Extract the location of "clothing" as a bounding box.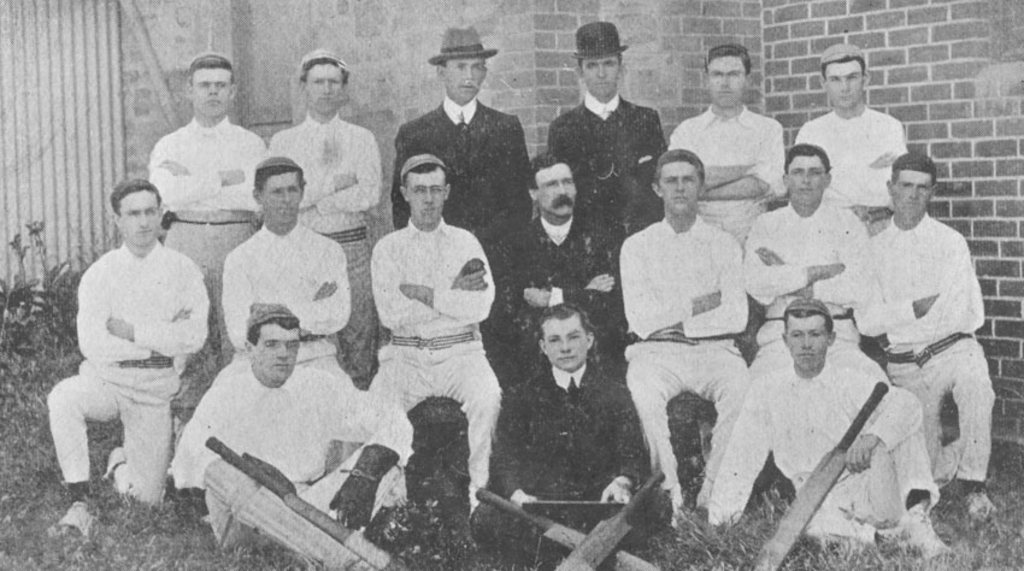
[x1=546, y1=92, x2=667, y2=245].
